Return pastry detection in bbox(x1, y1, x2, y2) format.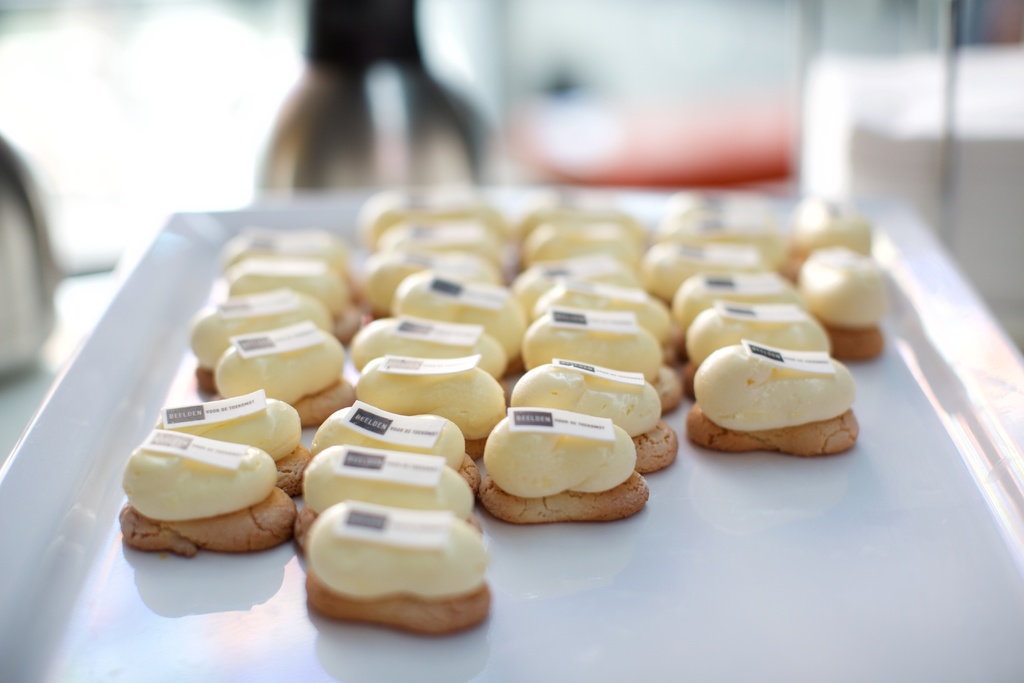
bbox(353, 317, 511, 383).
